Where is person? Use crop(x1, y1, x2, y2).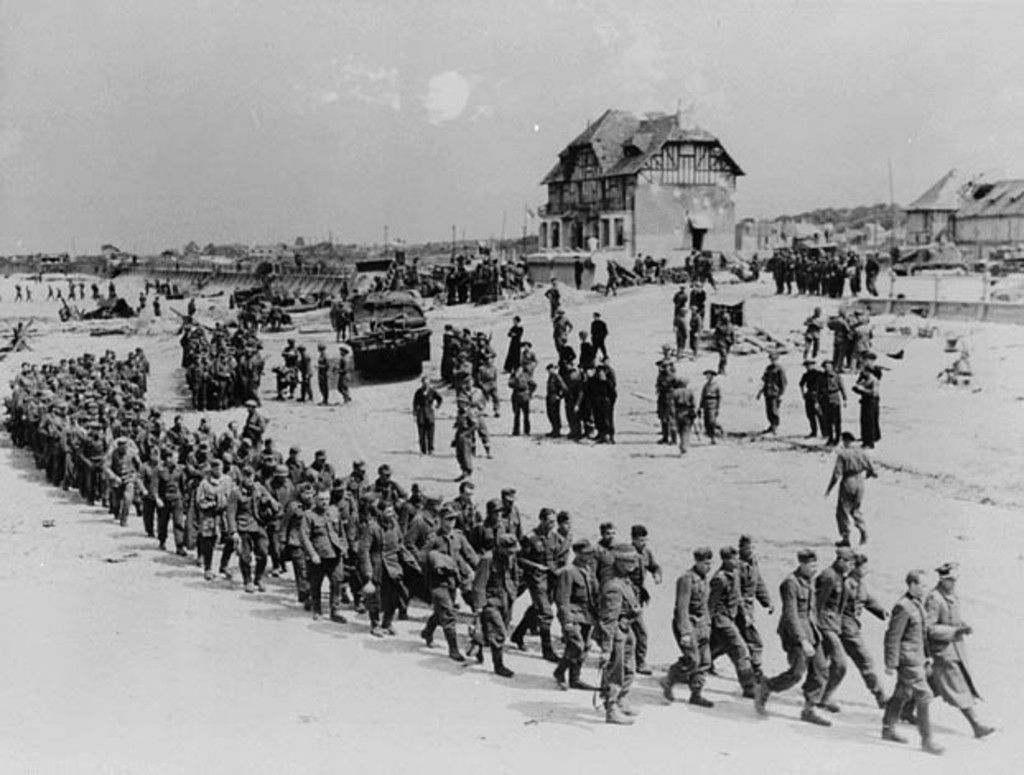
crop(733, 525, 767, 696).
